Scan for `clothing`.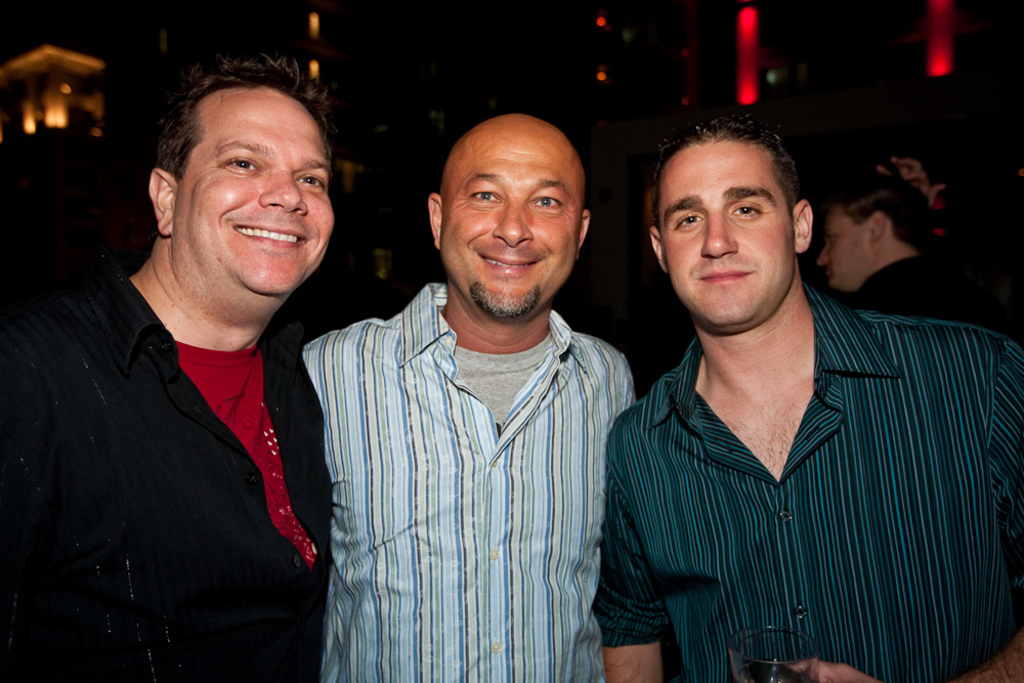
Scan result: bbox(0, 254, 331, 682).
